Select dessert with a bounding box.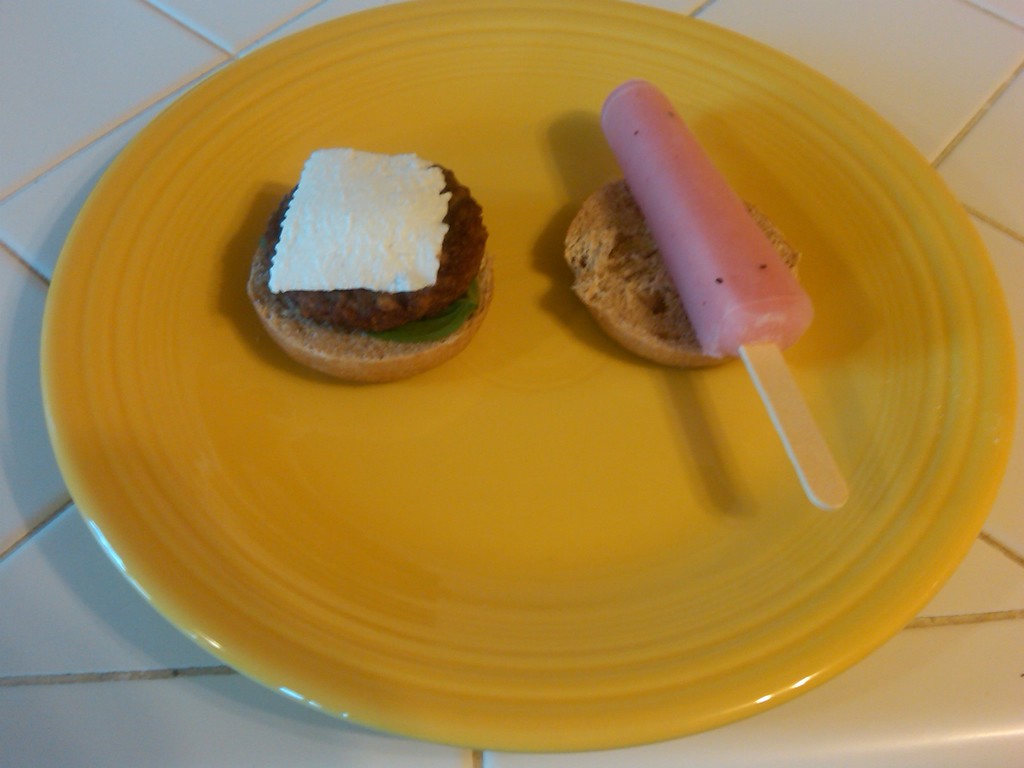
box=[573, 80, 804, 368].
